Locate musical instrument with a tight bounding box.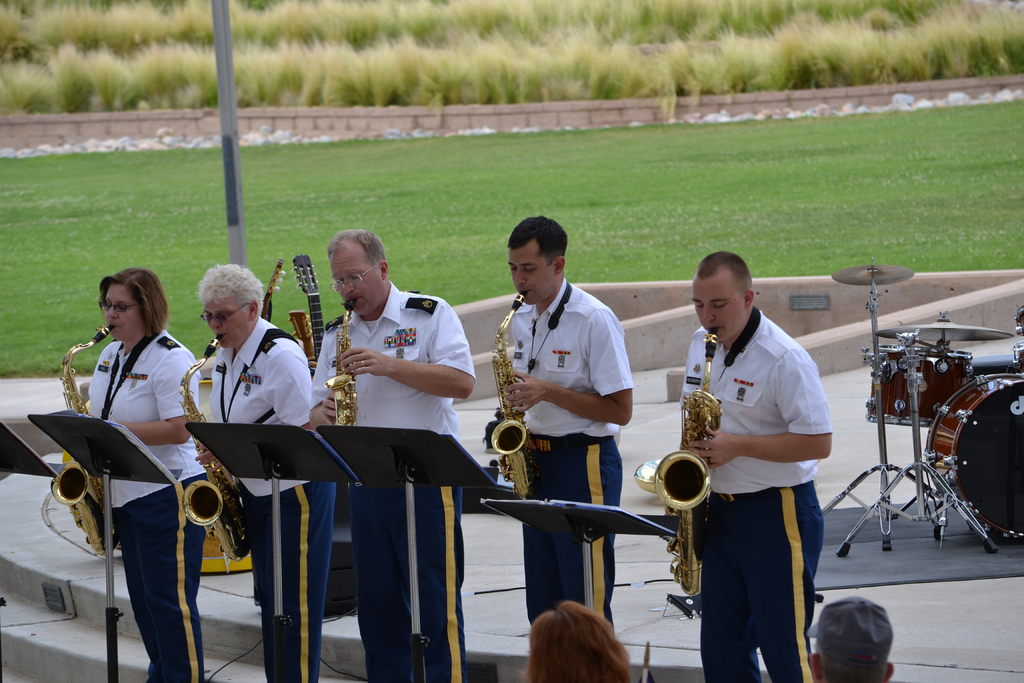
[left=53, top=327, right=119, bottom=554].
